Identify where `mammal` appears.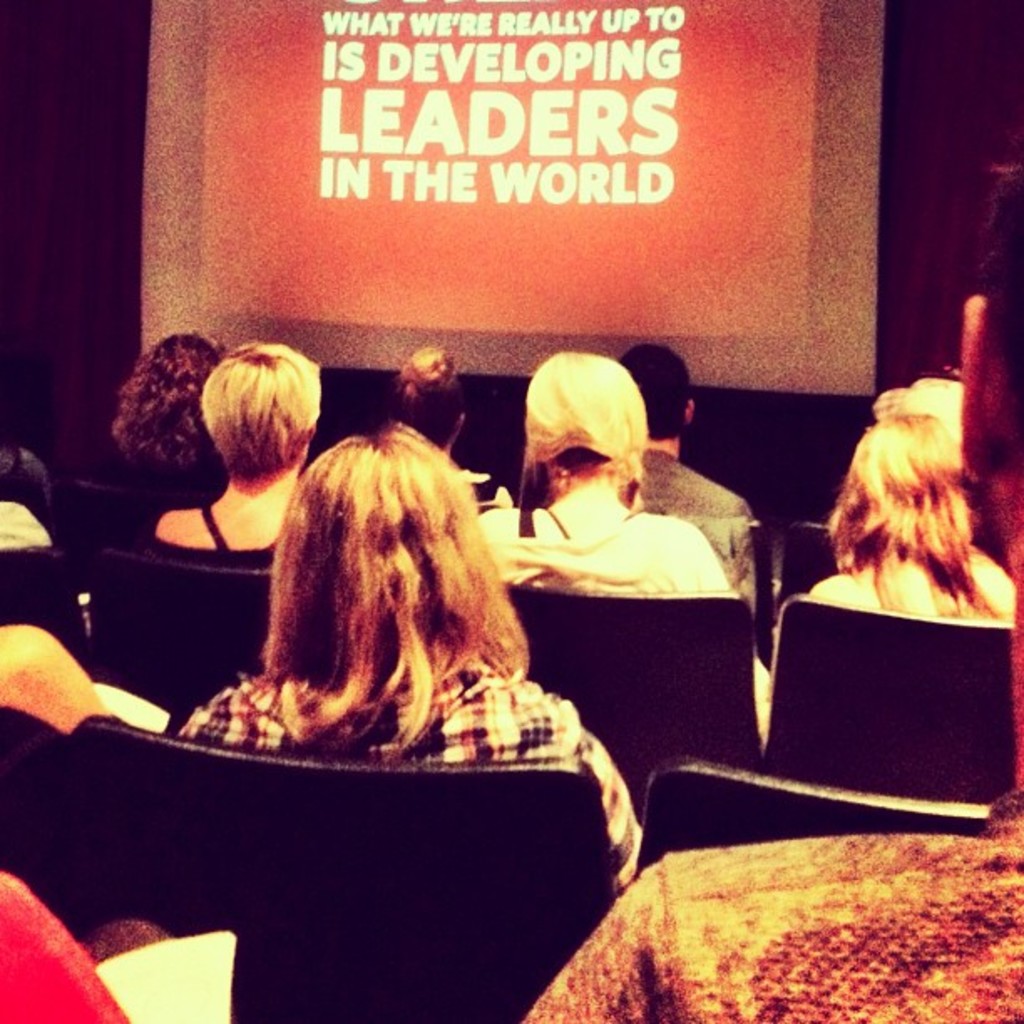
Appears at <region>479, 338, 771, 726</region>.
